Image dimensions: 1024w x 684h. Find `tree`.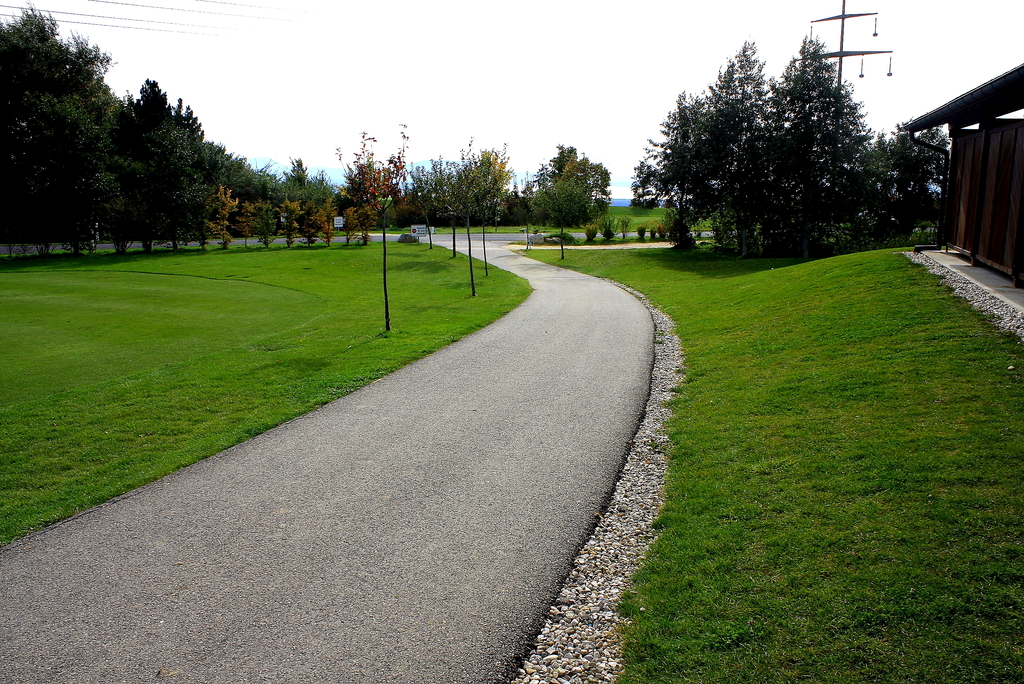
<bbox>408, 133, 505, 226</bbox>.
